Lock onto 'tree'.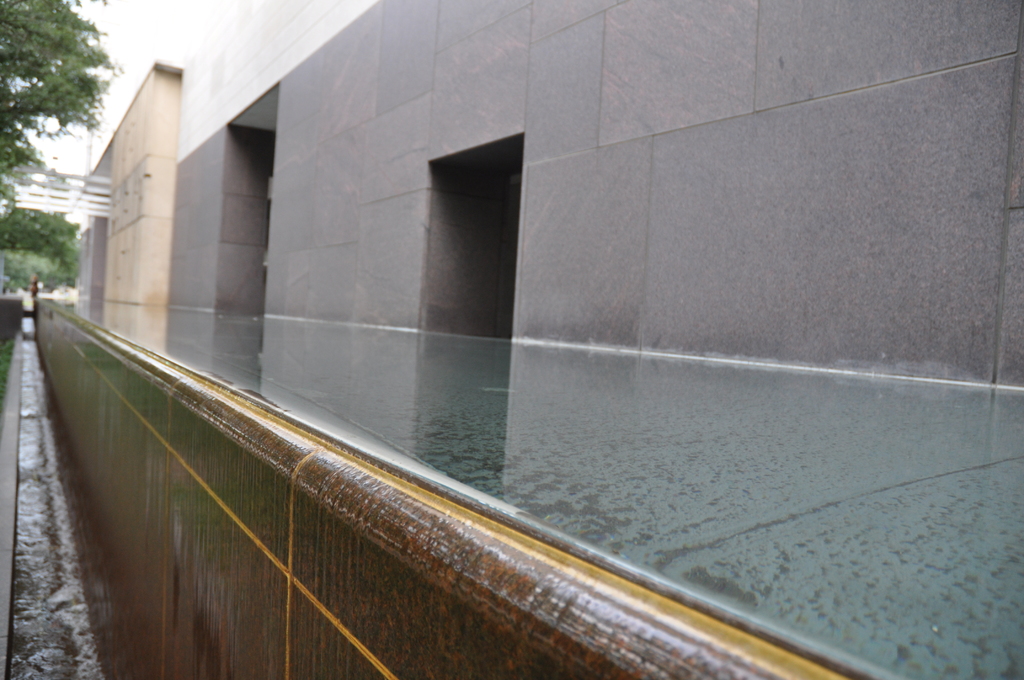
Locked: <bbox>7, 0, 110, 170</bbox>.
